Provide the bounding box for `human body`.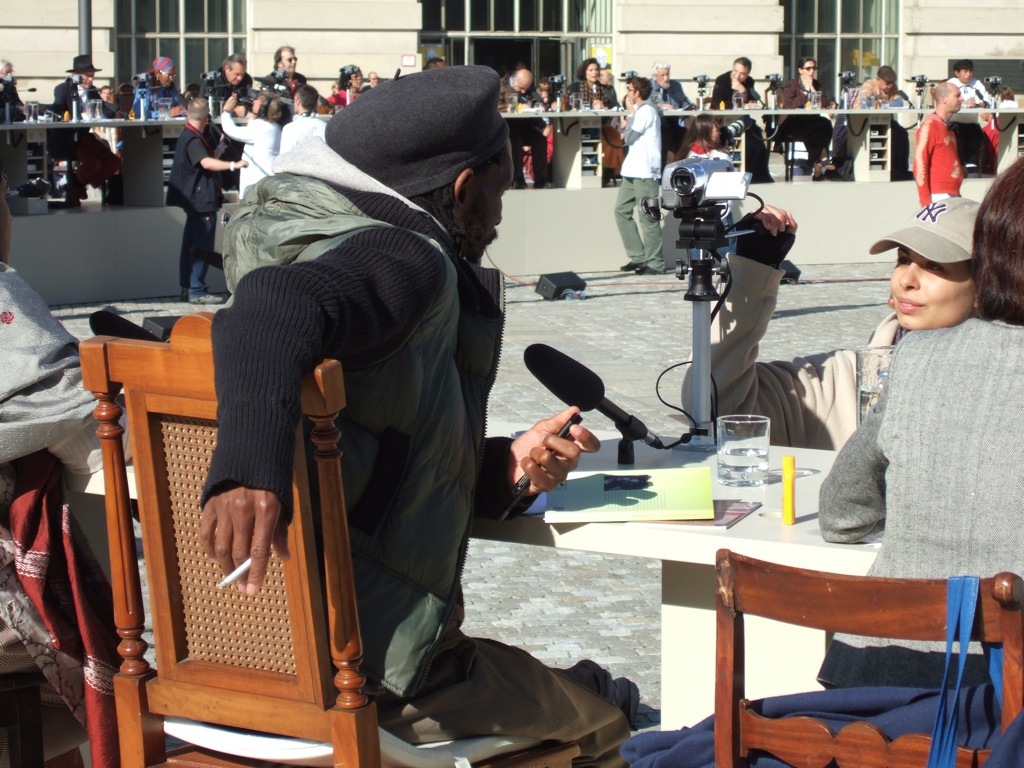
[609,81,674,284].
